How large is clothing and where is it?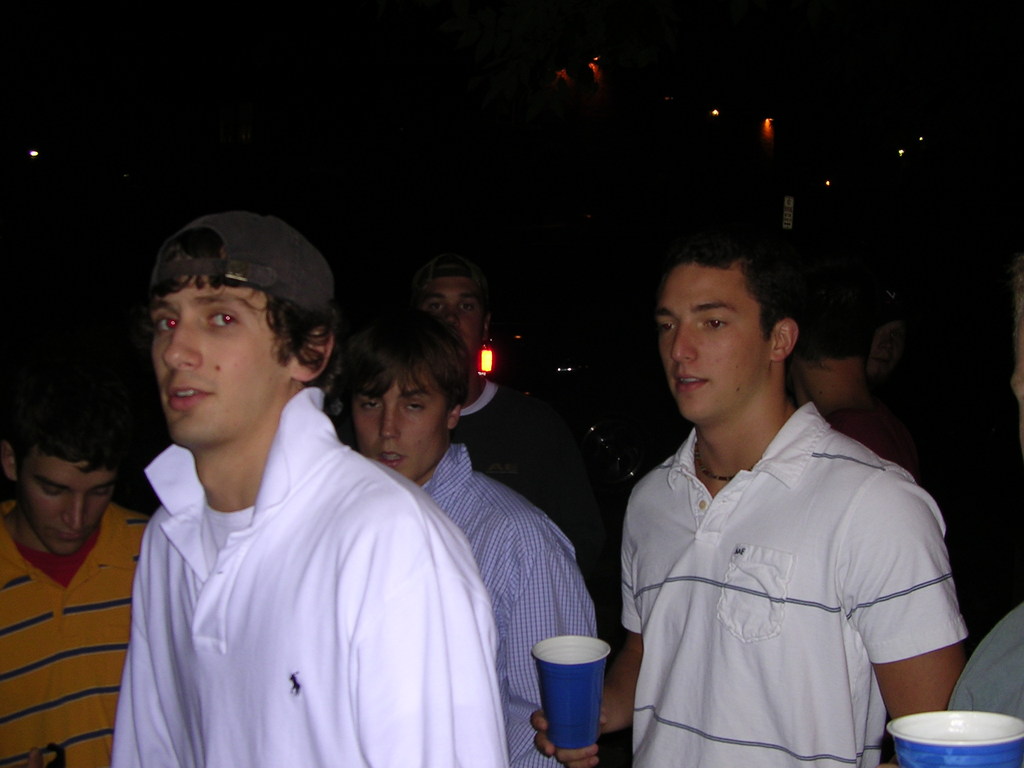
Bounding box: x1=0 y1=508 x2=152 y2=767.
